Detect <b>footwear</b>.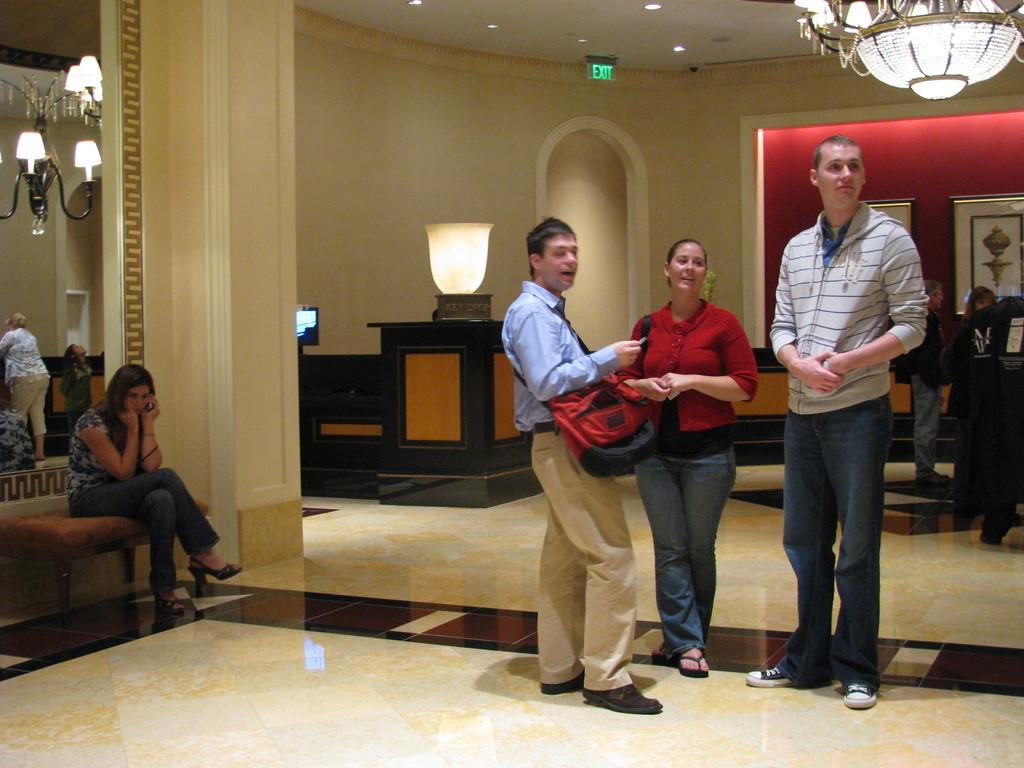
Detected at locate(745, 667, 792, 688).
